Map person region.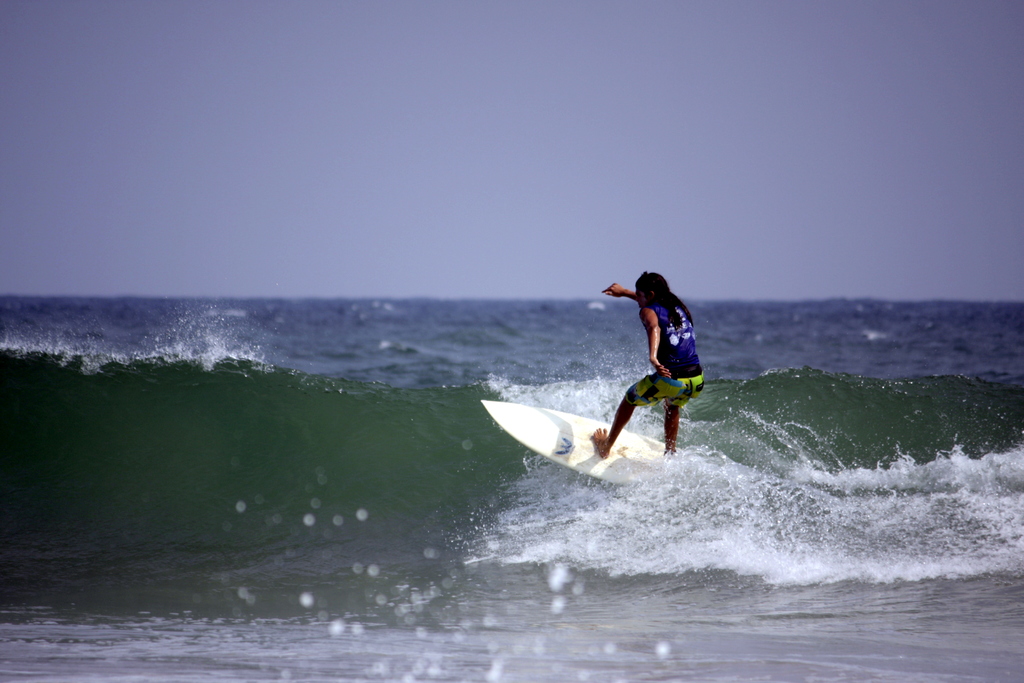
Mapped to <region>600, 262, 709, 464</region>.
